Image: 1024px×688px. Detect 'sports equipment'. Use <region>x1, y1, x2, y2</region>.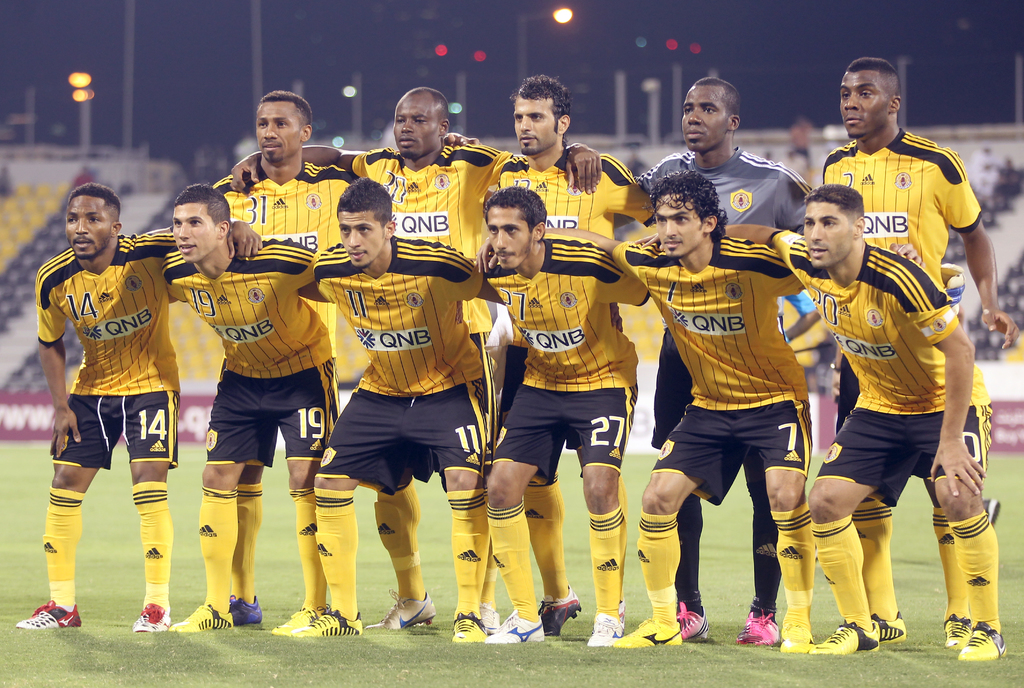
<region>535, 583, 580, 638</region>.
